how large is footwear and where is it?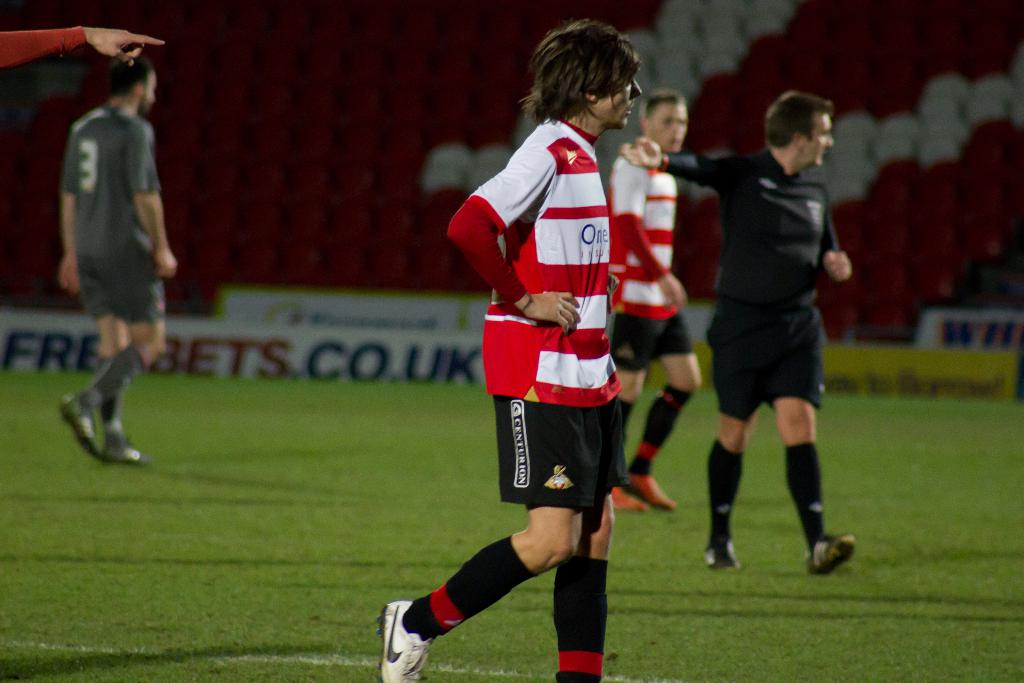
Bounding box: crop(622, 469, 678, 515).
